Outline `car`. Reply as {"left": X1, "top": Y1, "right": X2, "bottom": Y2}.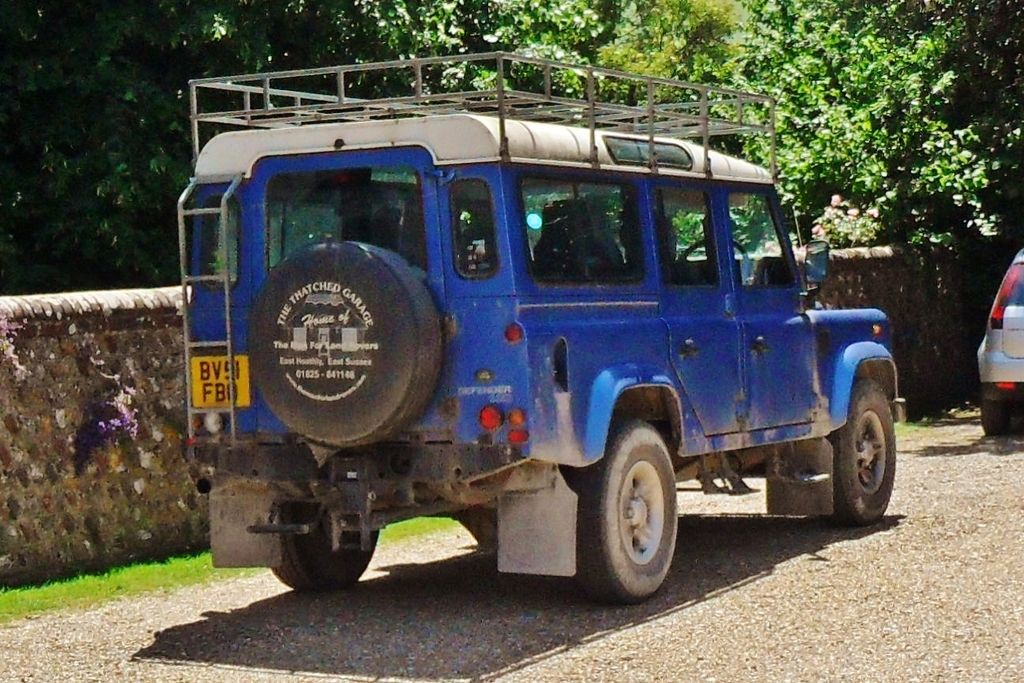
{"left": 977, "top": 251, "right": 1023, "bottom": 436}.
